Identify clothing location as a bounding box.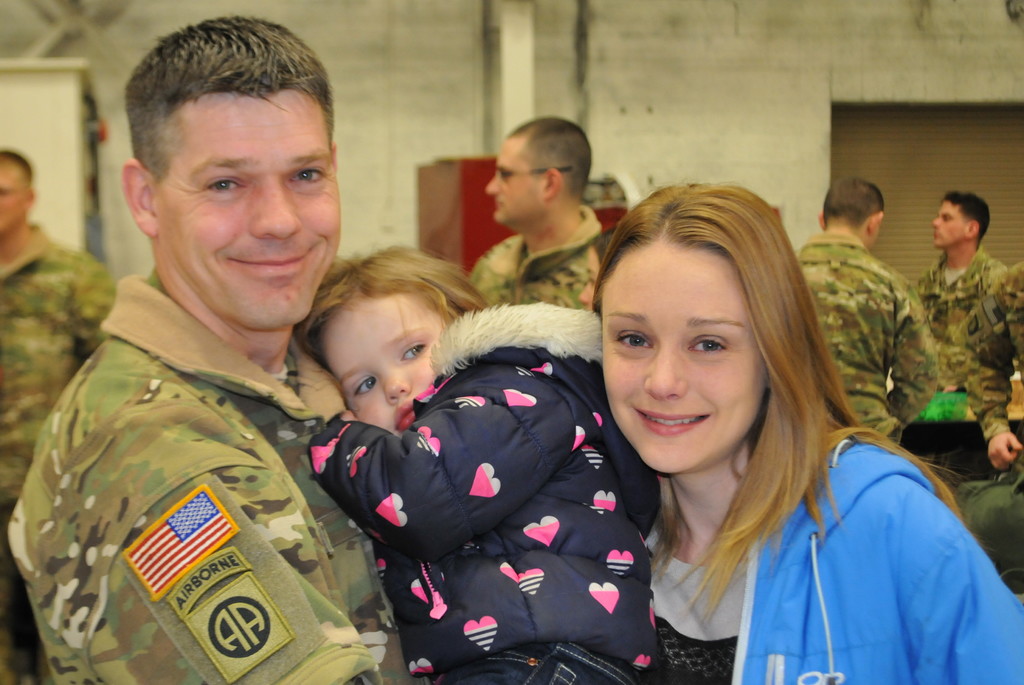
795/229/939/434.
